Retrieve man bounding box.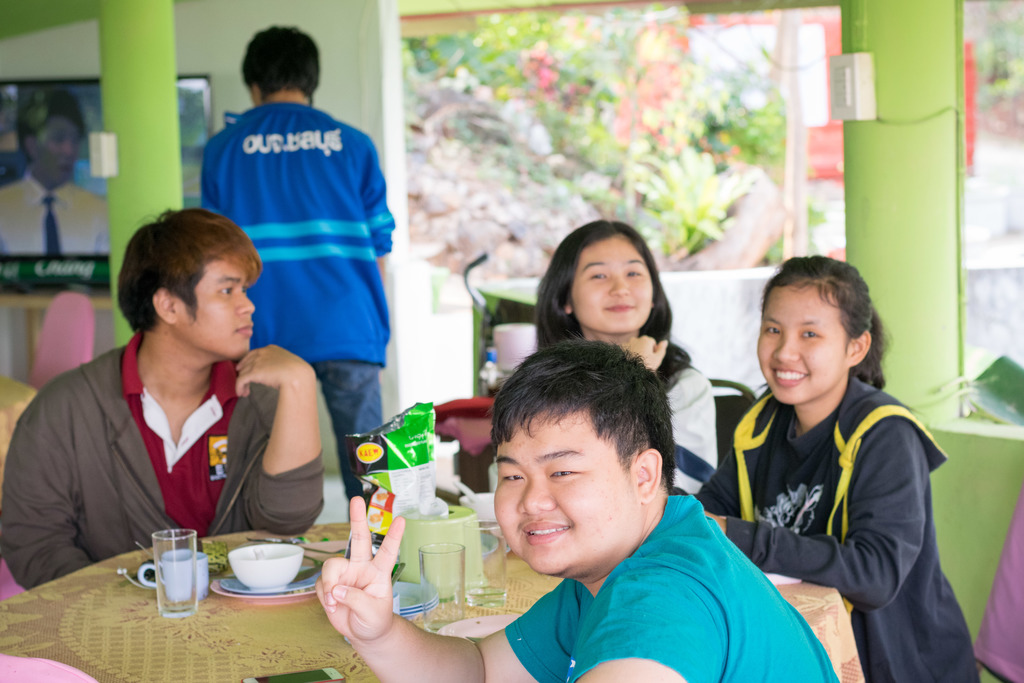
Bounding box: <box>724,254,1001,682</box>.
